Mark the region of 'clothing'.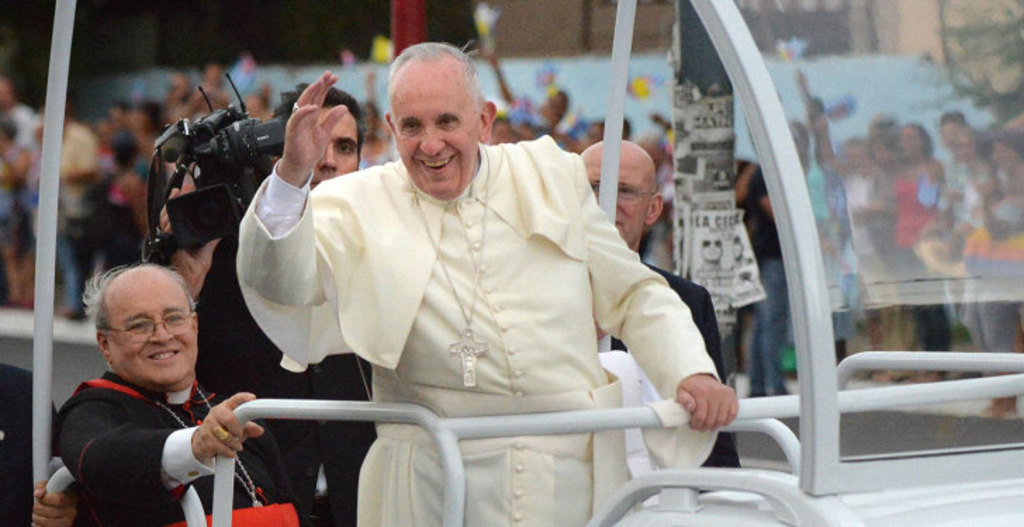
Region: [x1=724, y1=162, x2=789, y2=392].
